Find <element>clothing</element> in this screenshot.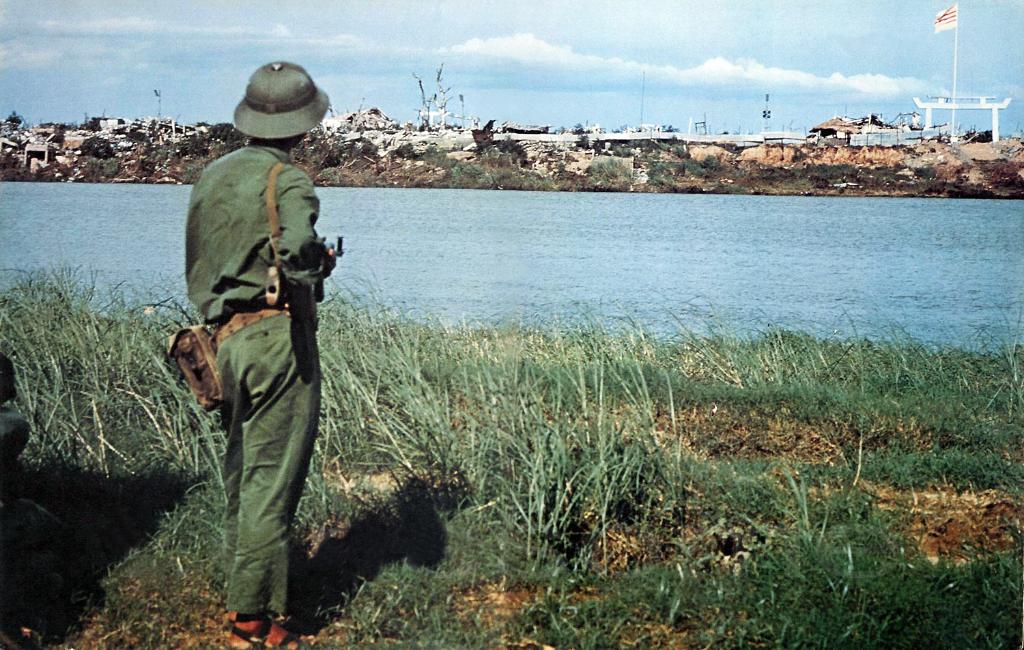
The bounding box for <element>clothing</element> is {"left": 163, "top": 201, "right": 345, "bottom": 618}.
